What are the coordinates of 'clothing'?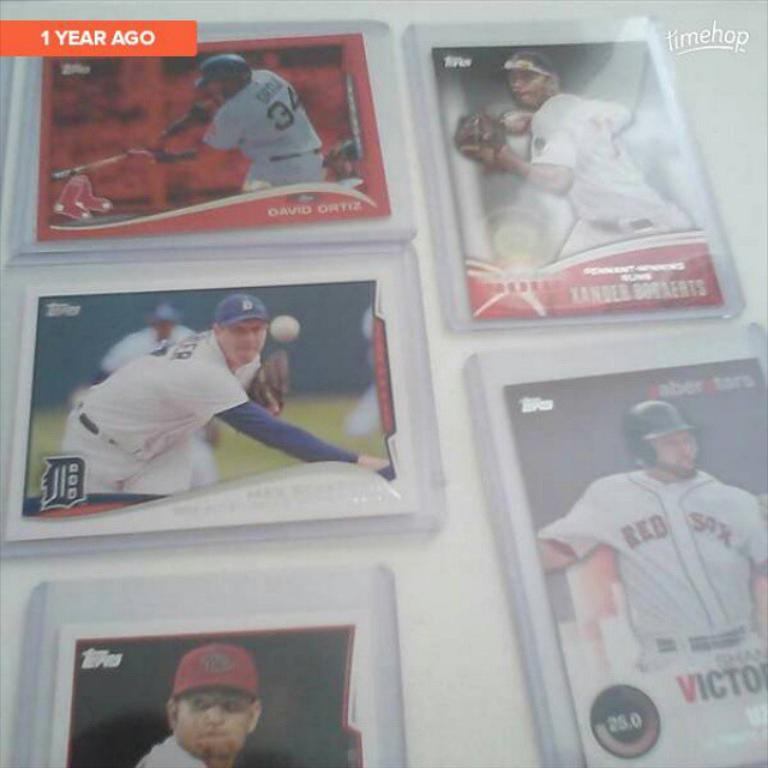
<bbox>54, 328, 265, 493</bbox>.
